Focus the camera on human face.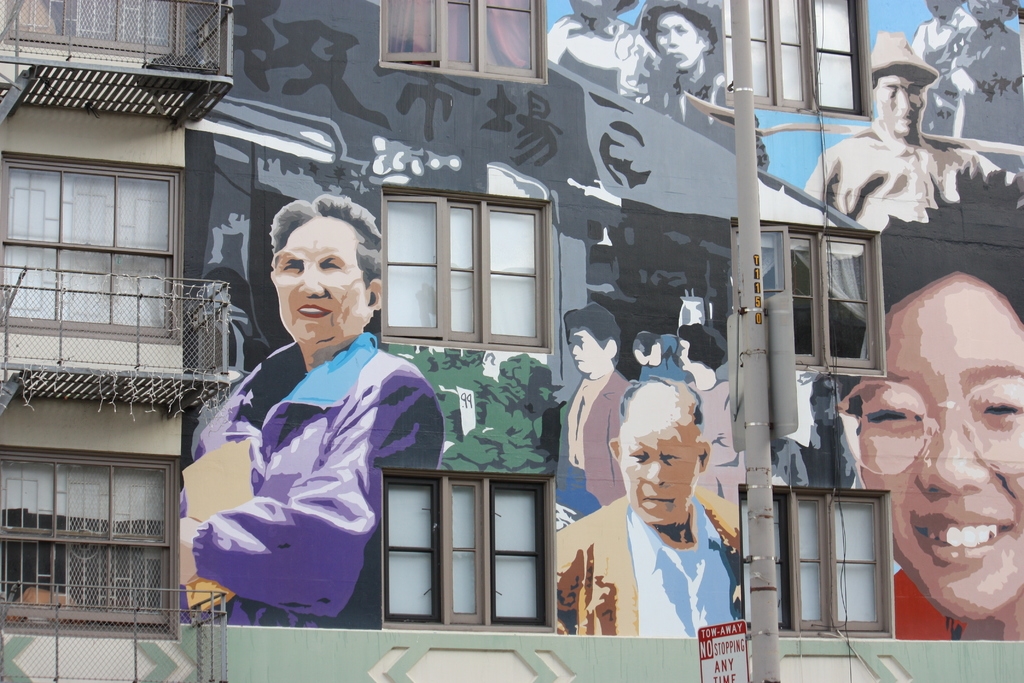
Focus region: box(657, 9, 706, 74).
